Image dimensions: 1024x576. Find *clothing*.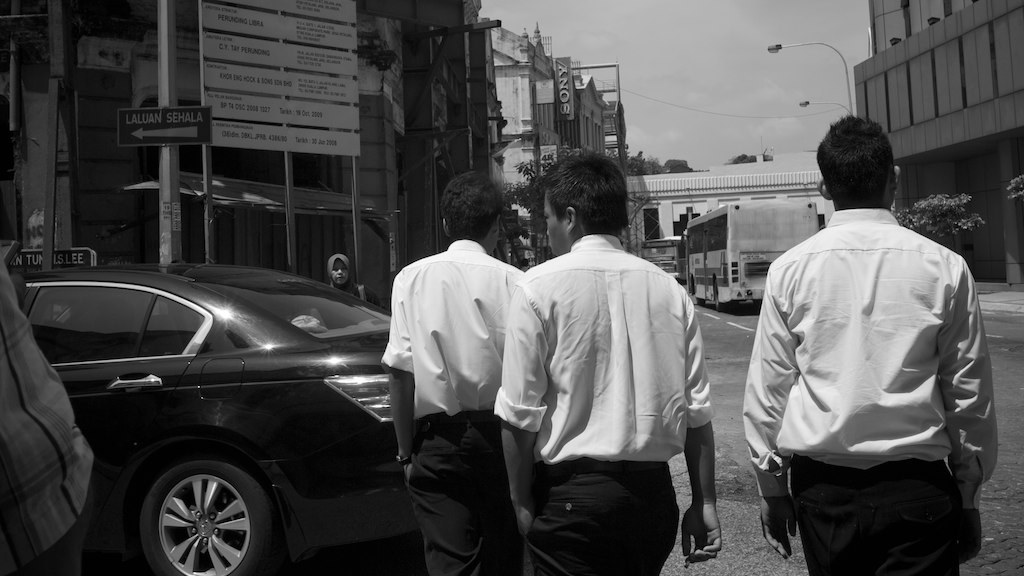
bbox=[749, 164, 991, 559].
